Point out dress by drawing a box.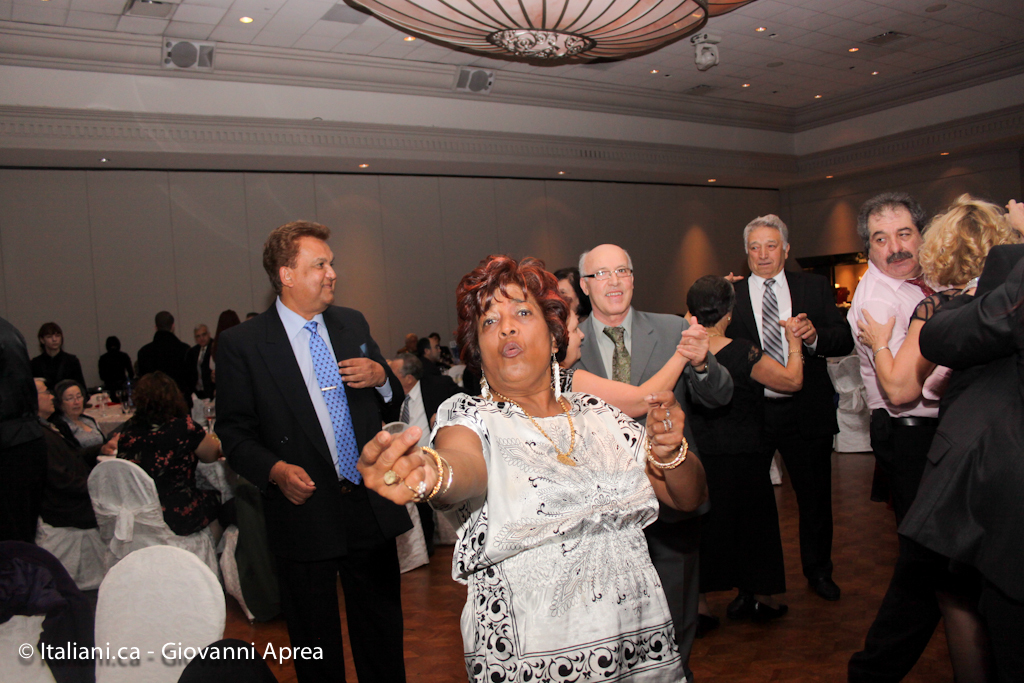
crop(429, 393, 688, 682).
